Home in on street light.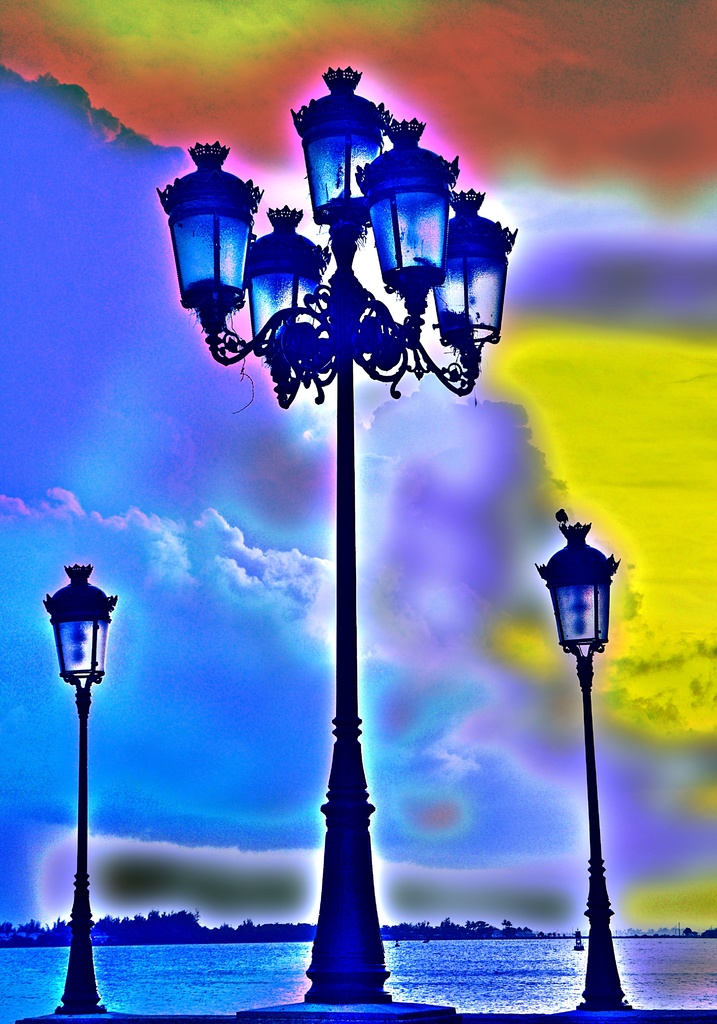
Homed in at locate(39, 554, 125, 1013).
